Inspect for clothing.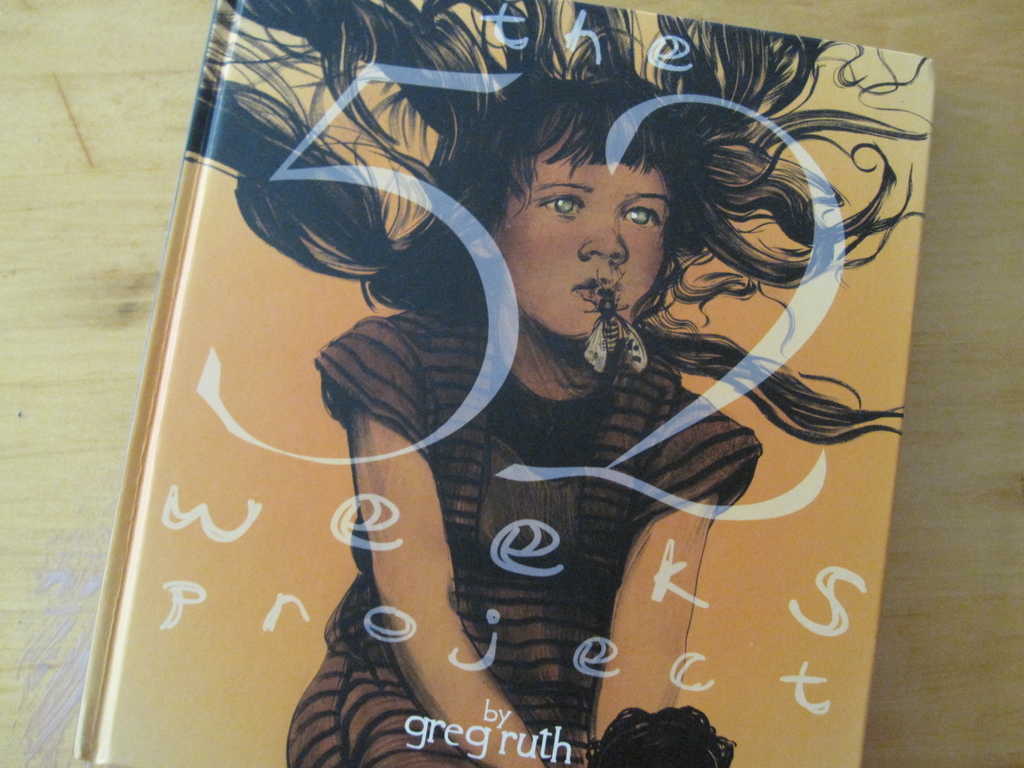
Inspection: locate(321, 300, 762, 767).
